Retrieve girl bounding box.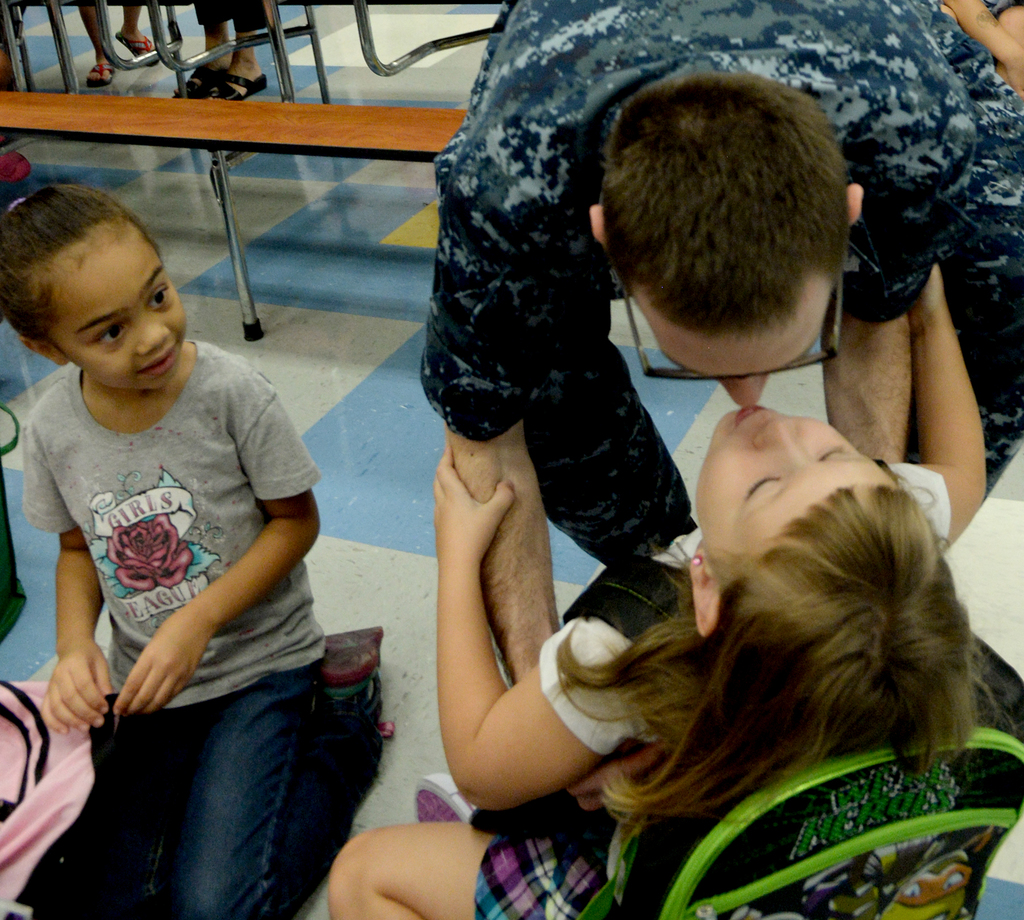
Bounding box: l=328, t=264, r=1023, b=919.
